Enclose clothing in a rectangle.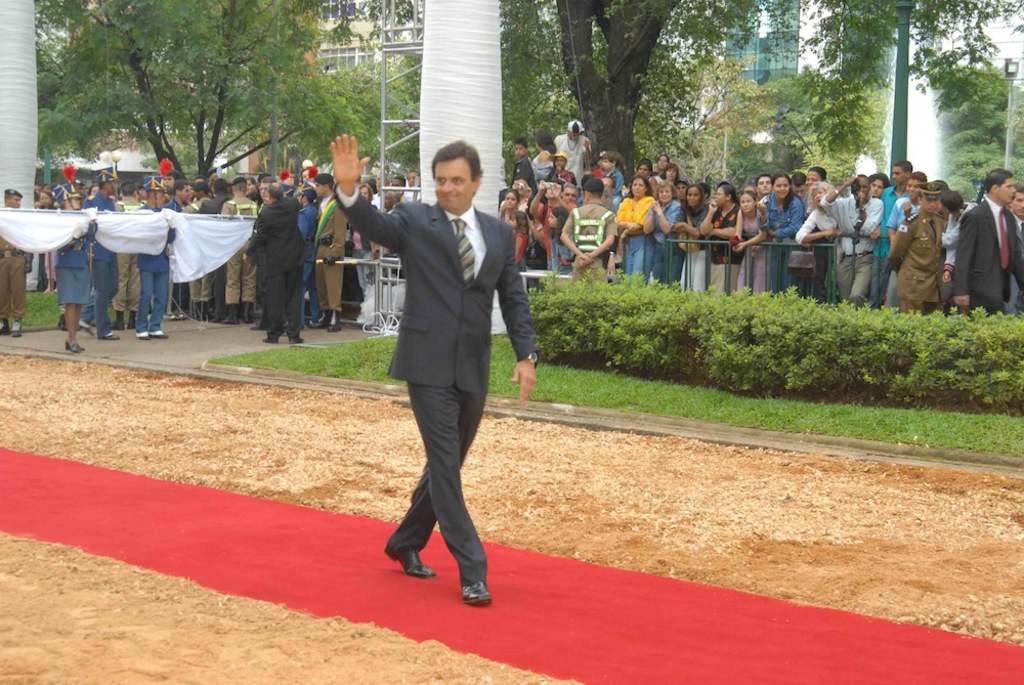
53, 224, 93, 310.
